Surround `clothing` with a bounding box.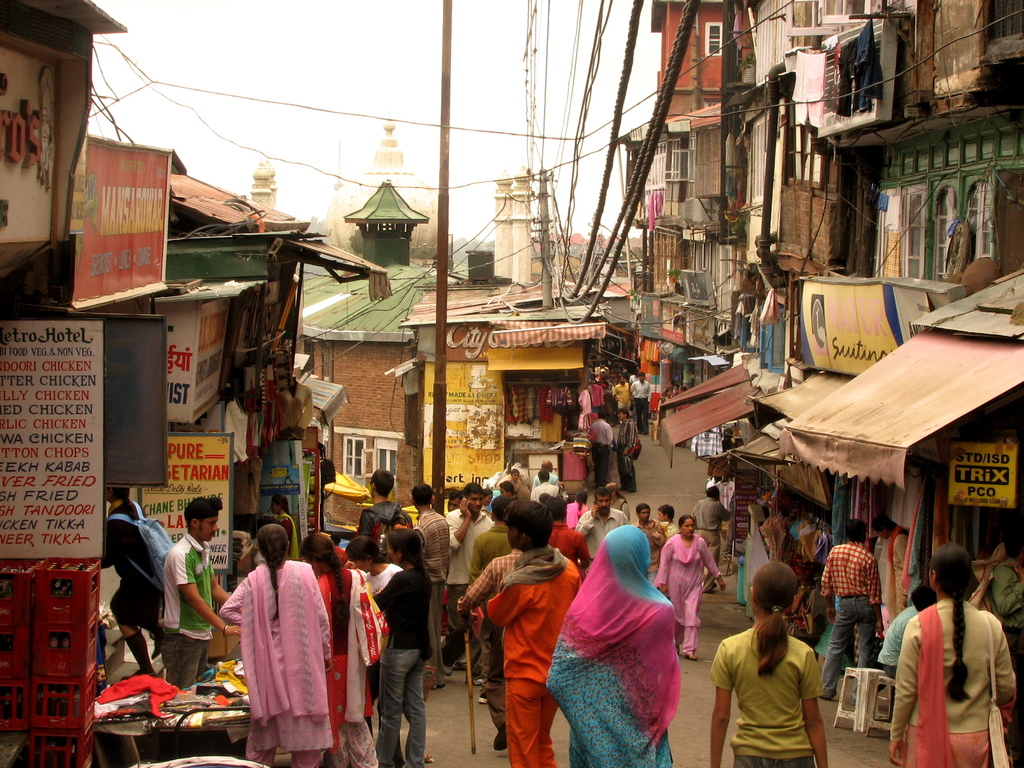
415/501/445/684.
